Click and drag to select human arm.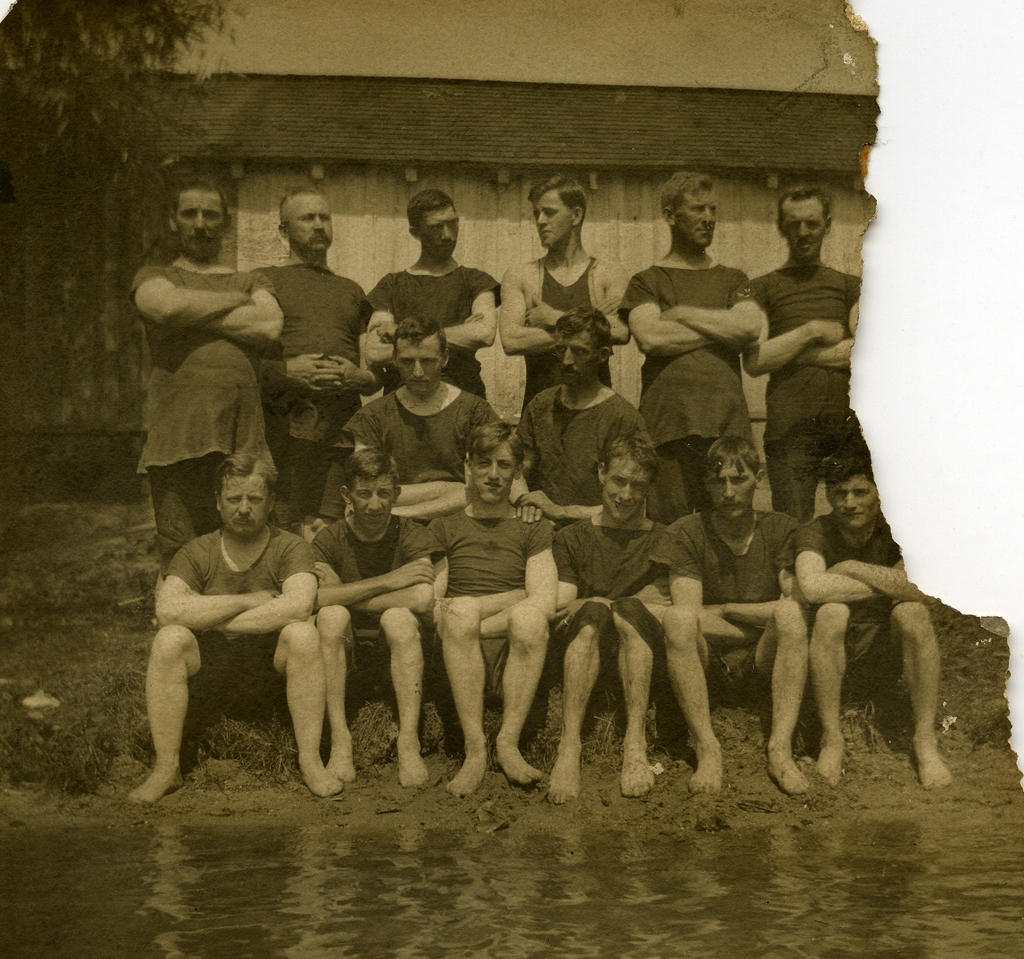
Selection: bbox=(302, 275, 392, 404).
